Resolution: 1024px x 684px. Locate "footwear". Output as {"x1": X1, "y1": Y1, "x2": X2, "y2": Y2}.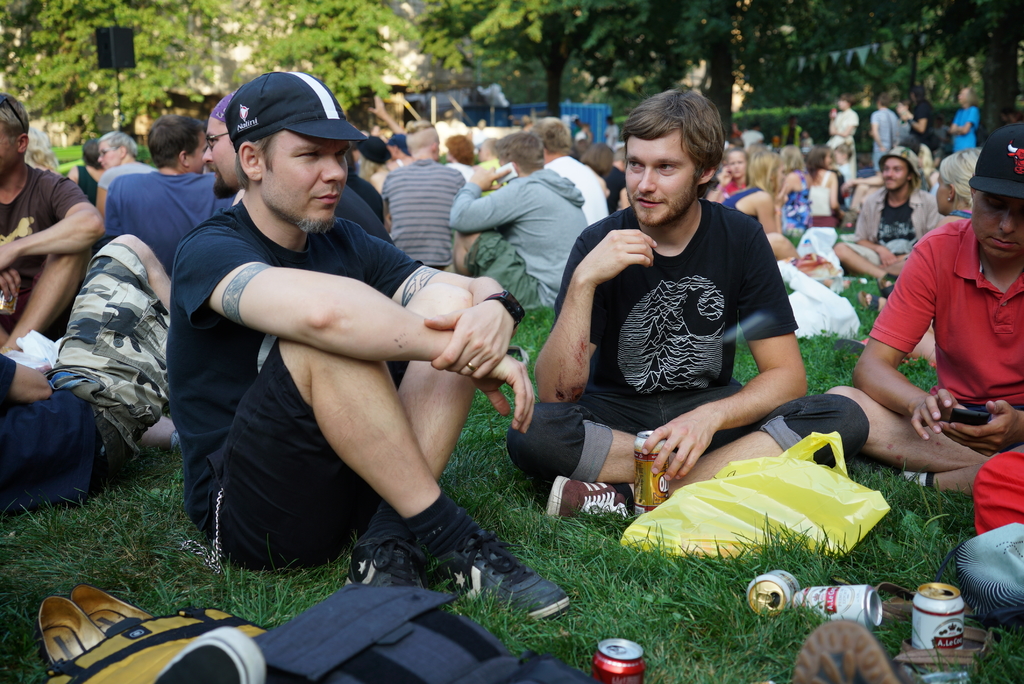
{"x1": 73, "y1": 583, "x2": 156, "y2": 629}.
